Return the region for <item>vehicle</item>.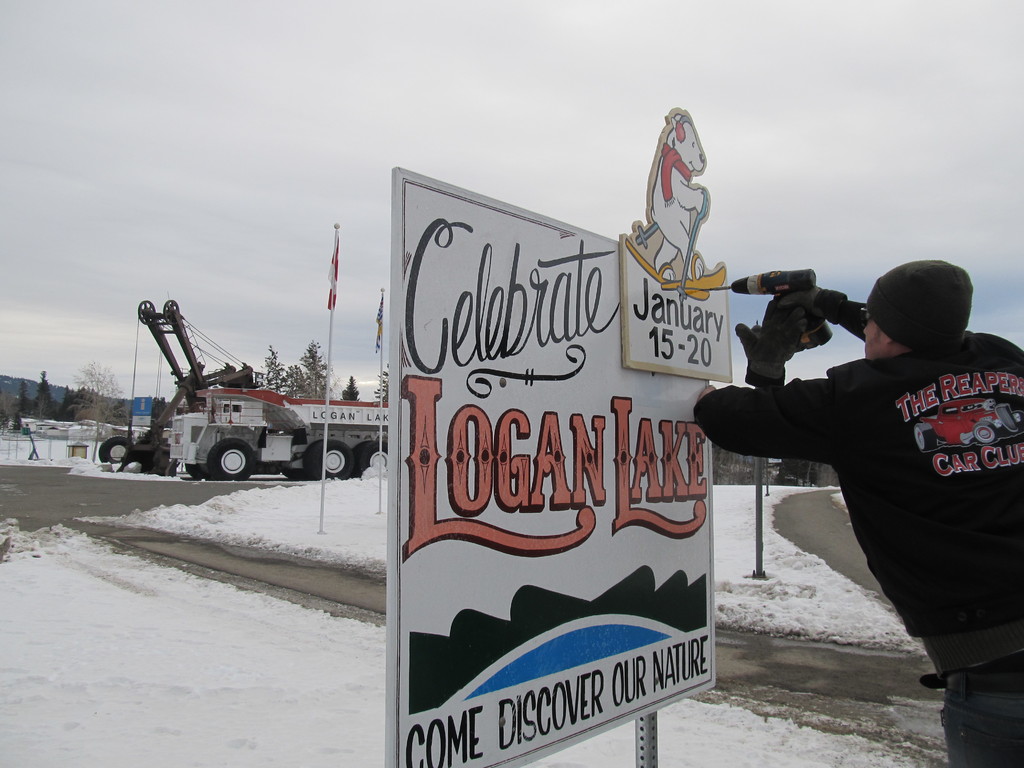
[167,385,390,481].
